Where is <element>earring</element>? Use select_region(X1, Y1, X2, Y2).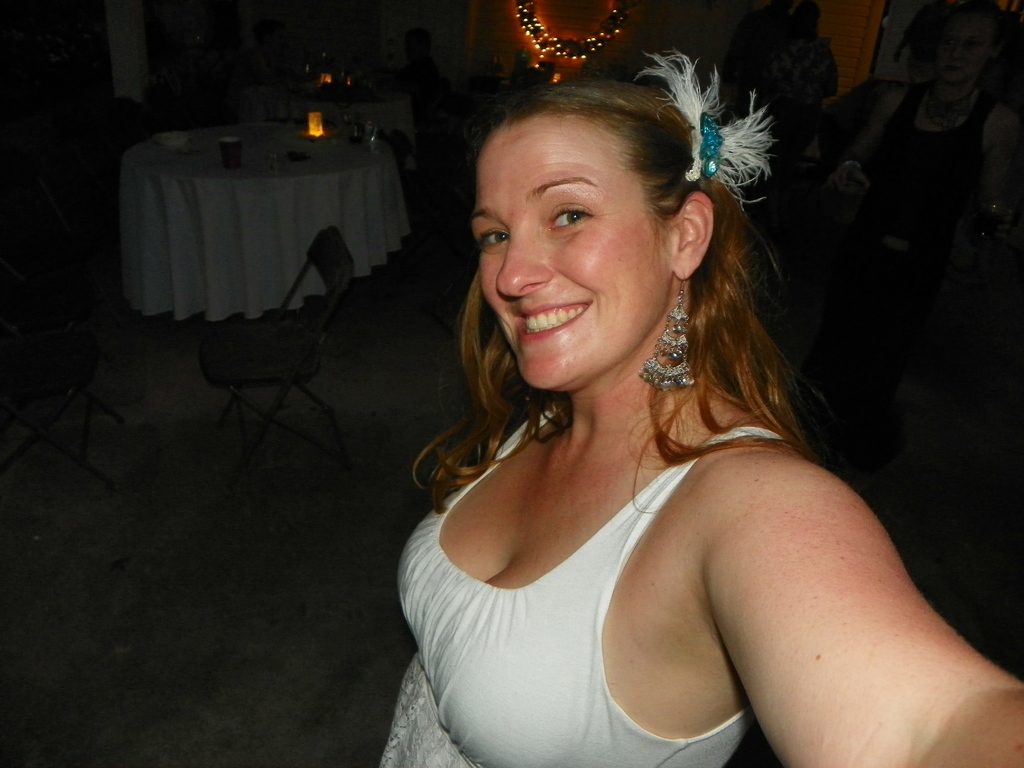
select_region(636, 271, 697, 388).
